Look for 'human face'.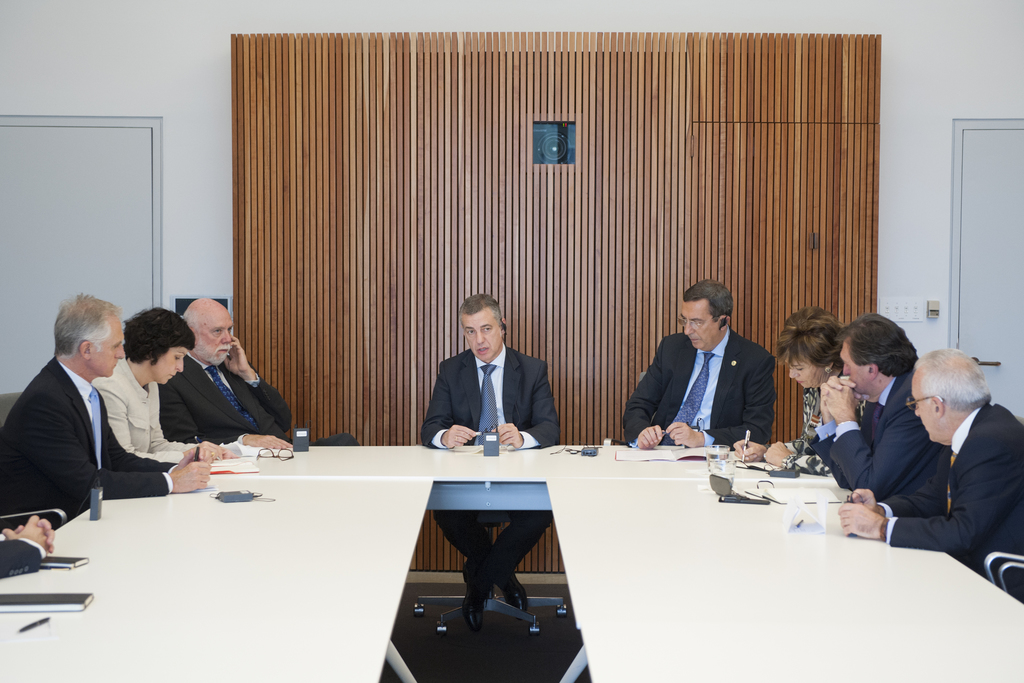
Found: rect(788, 356, 821, 388).
